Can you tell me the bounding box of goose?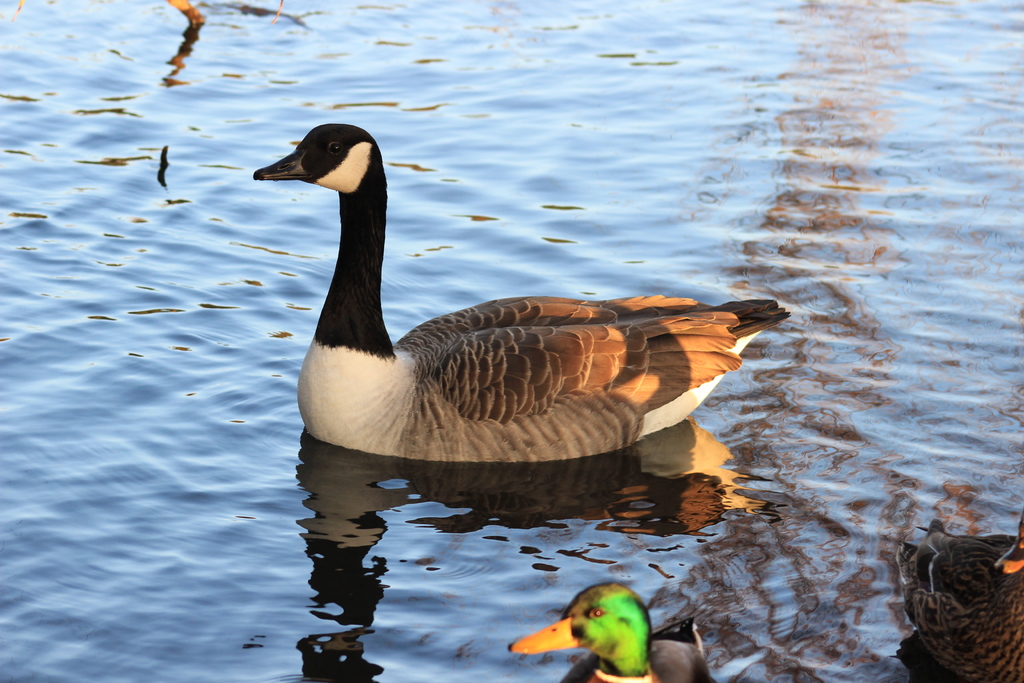
left=896, top=512, right=1023, bottom=682.
